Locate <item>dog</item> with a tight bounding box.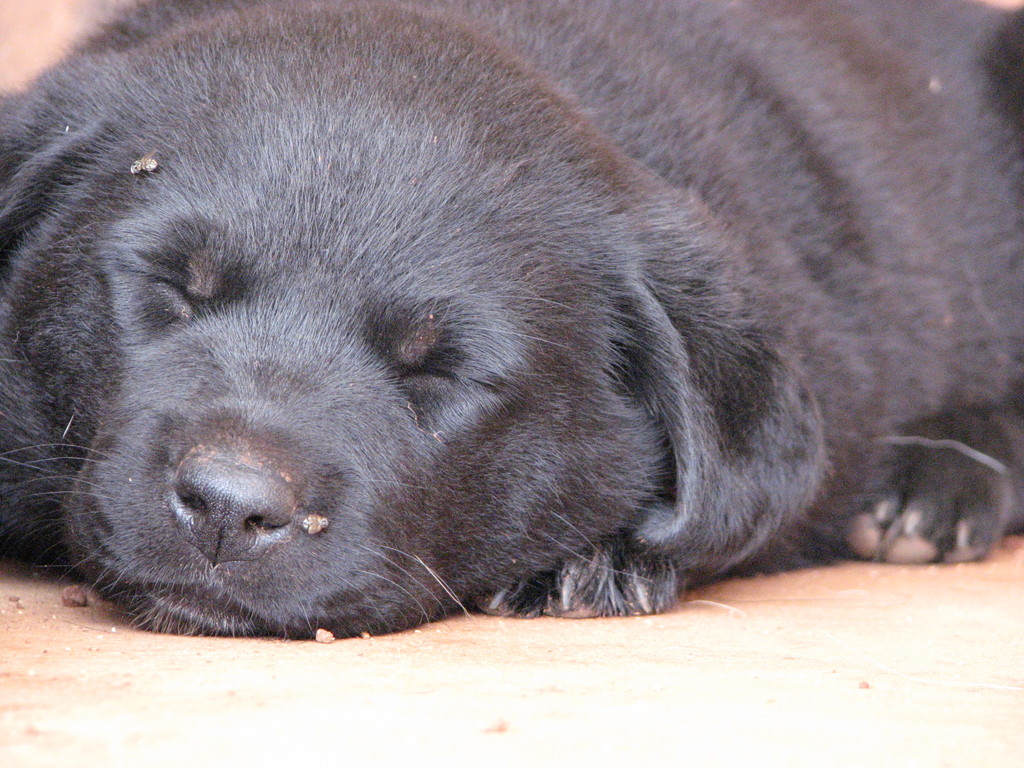
0,0,1023,638.
